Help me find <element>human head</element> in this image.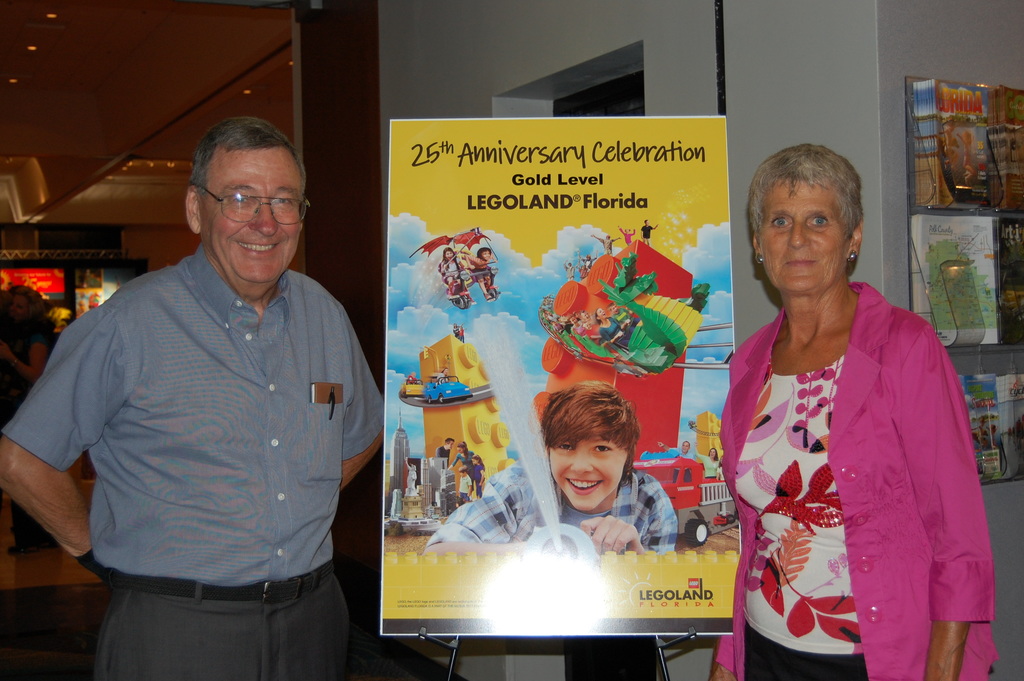
Found it: 443:247:455:264.
